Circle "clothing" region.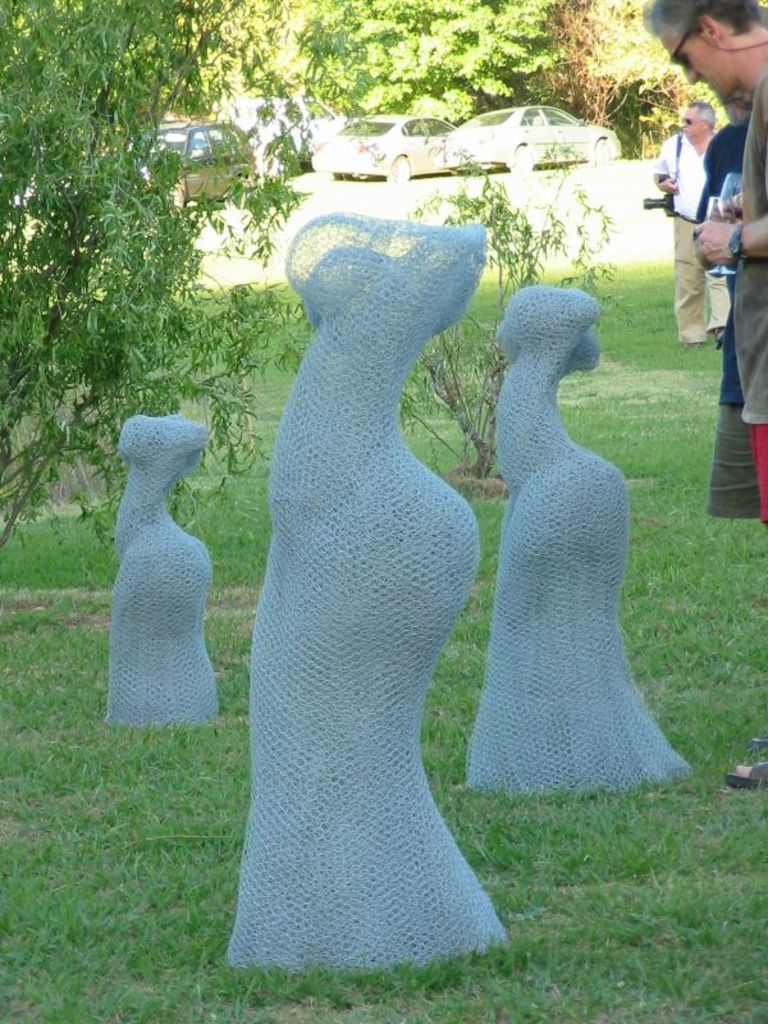
Region: Rect(699, 125, 749, 520).
